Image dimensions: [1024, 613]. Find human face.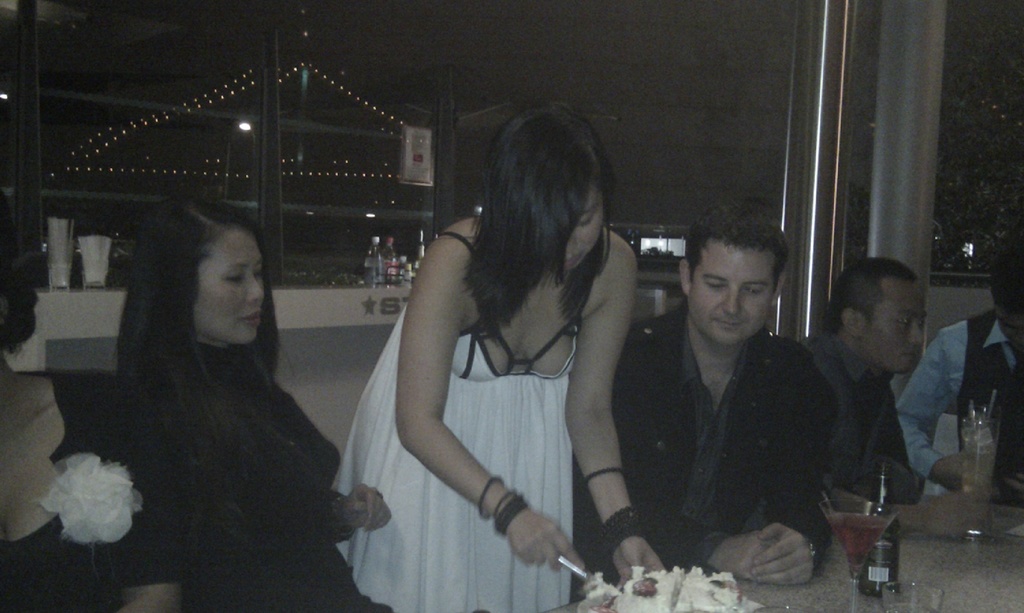
detection(543, 198, 599, 273).
